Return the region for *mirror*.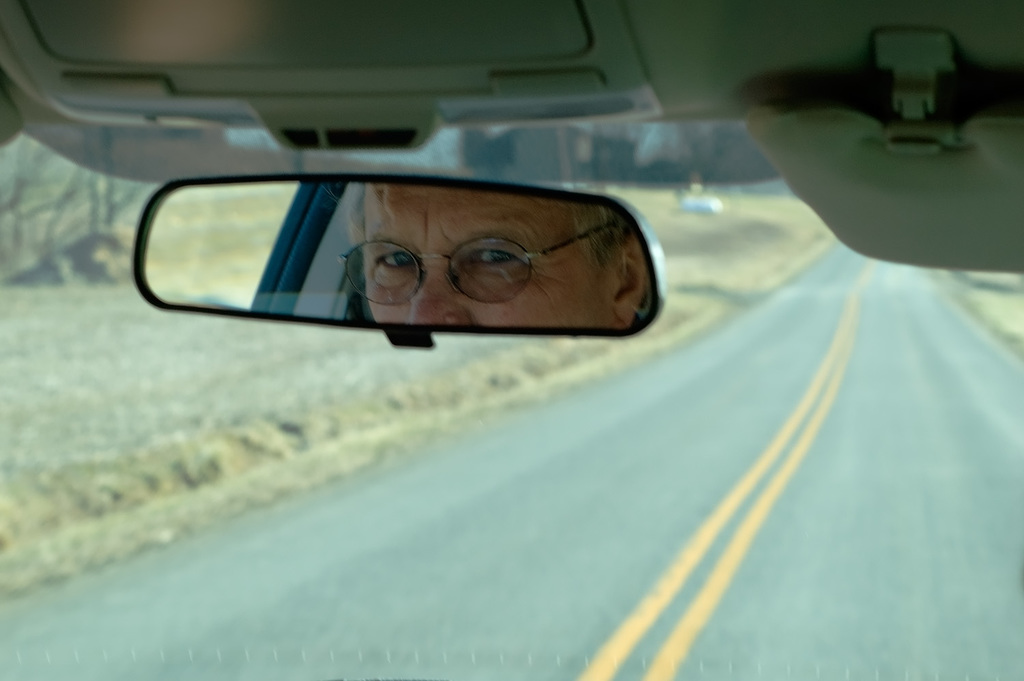
{"x1": 137, "y1": 166, "x2": 651, "y2": 326}.
